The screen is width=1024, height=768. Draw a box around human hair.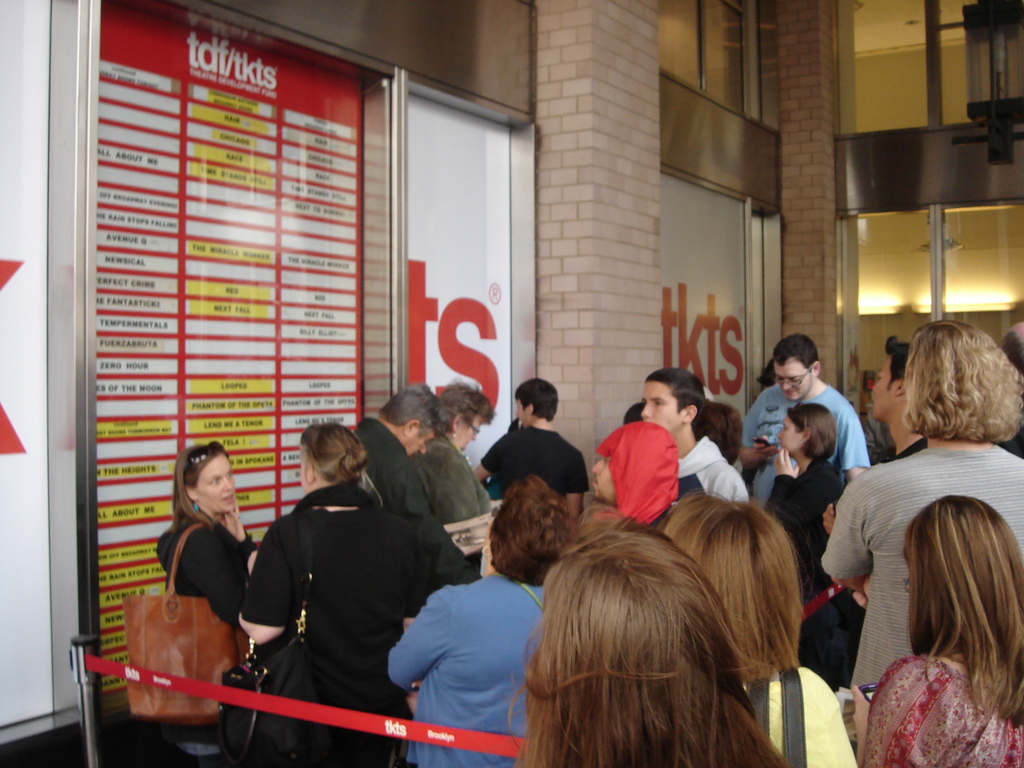
<box>644,365,703,430</box>.
